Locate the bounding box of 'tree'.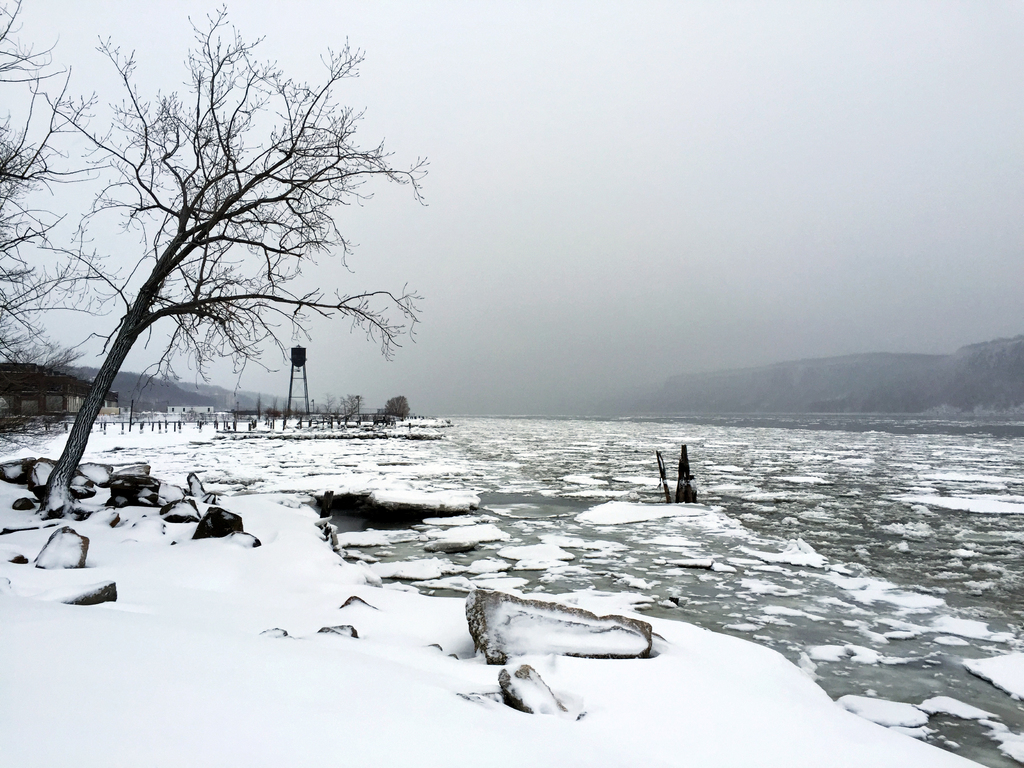
Bounding box: region(383, 392, 413, 420).
